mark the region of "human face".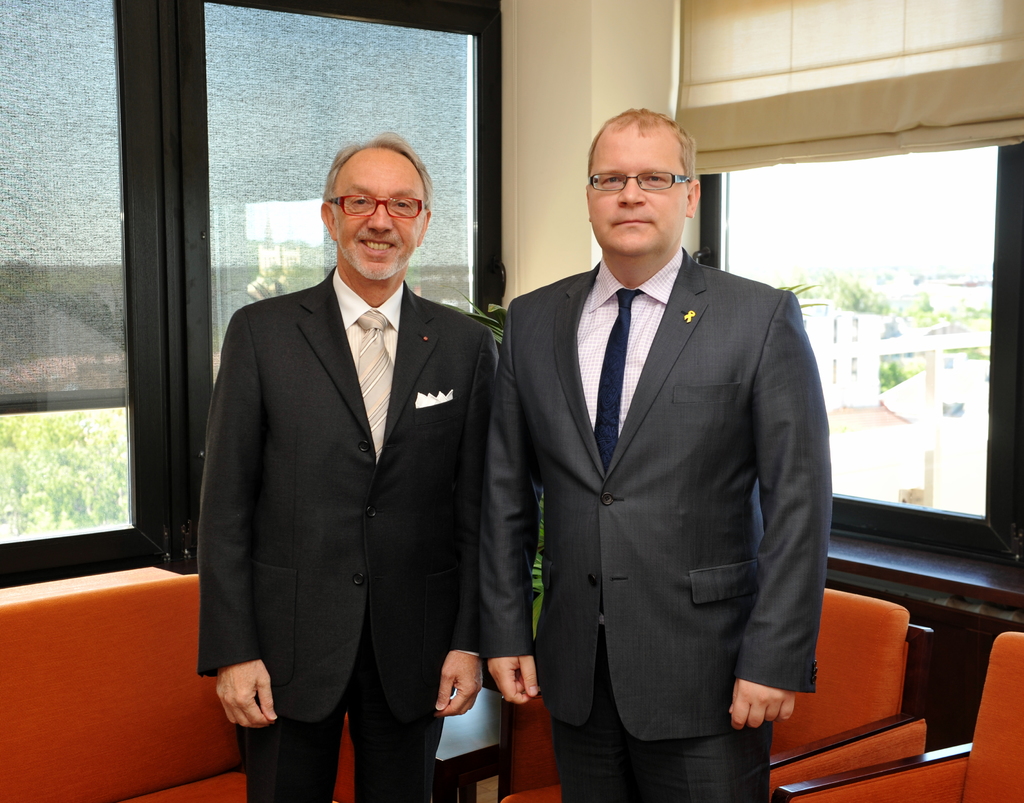
Region: x1=332 y1=150 x2=425 y2=272.
